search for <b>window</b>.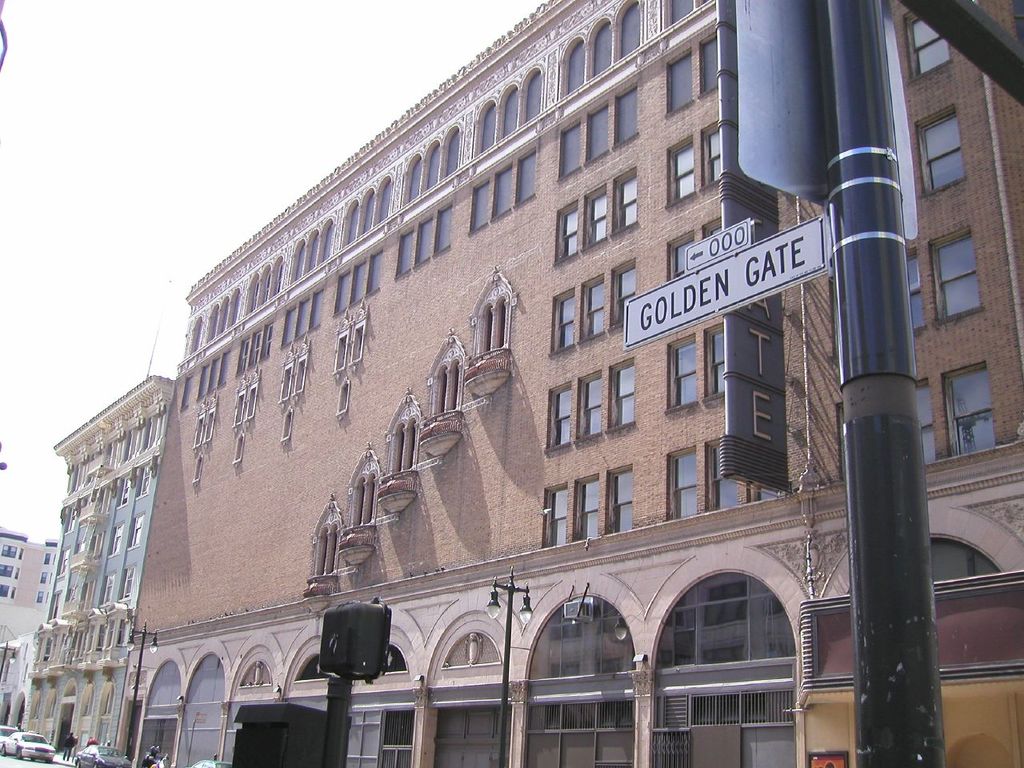
Found at bbox=(413, 155, 419, 197).
